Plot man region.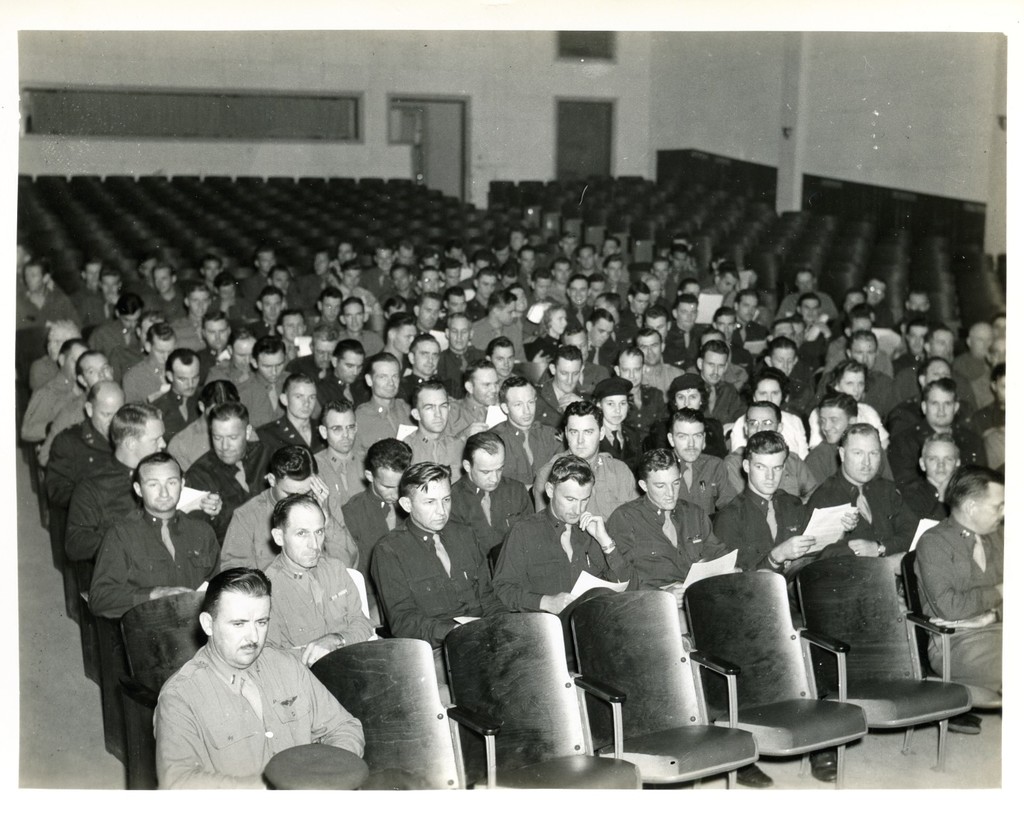
Plotted at bbox(344, 440, 419, 540).
